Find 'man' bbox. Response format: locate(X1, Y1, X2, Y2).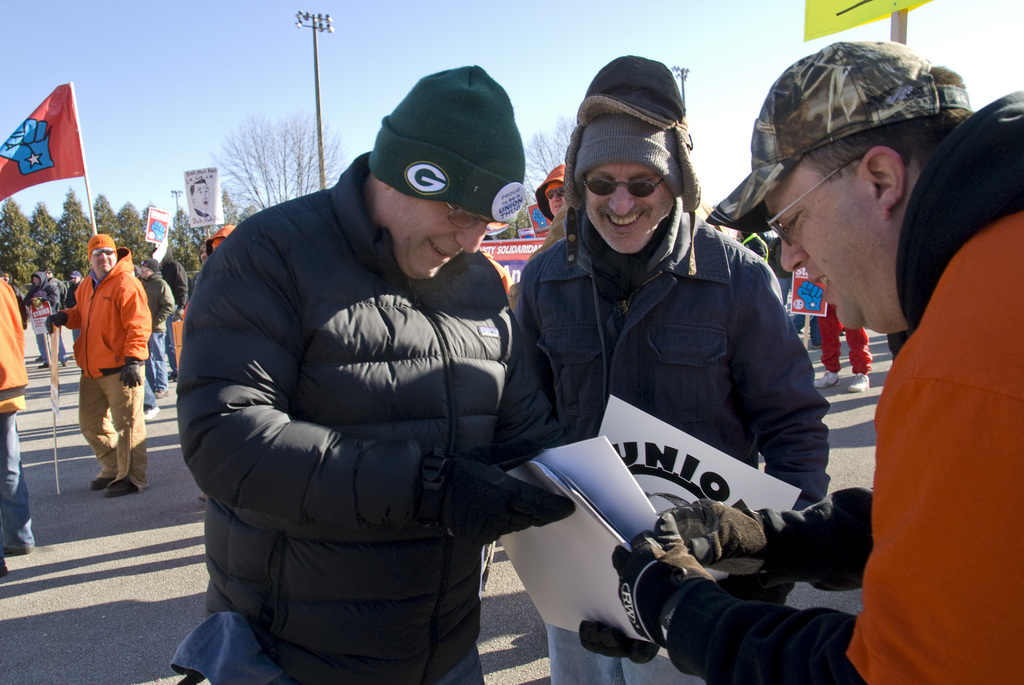
locate(0, 275, 35, 576).
